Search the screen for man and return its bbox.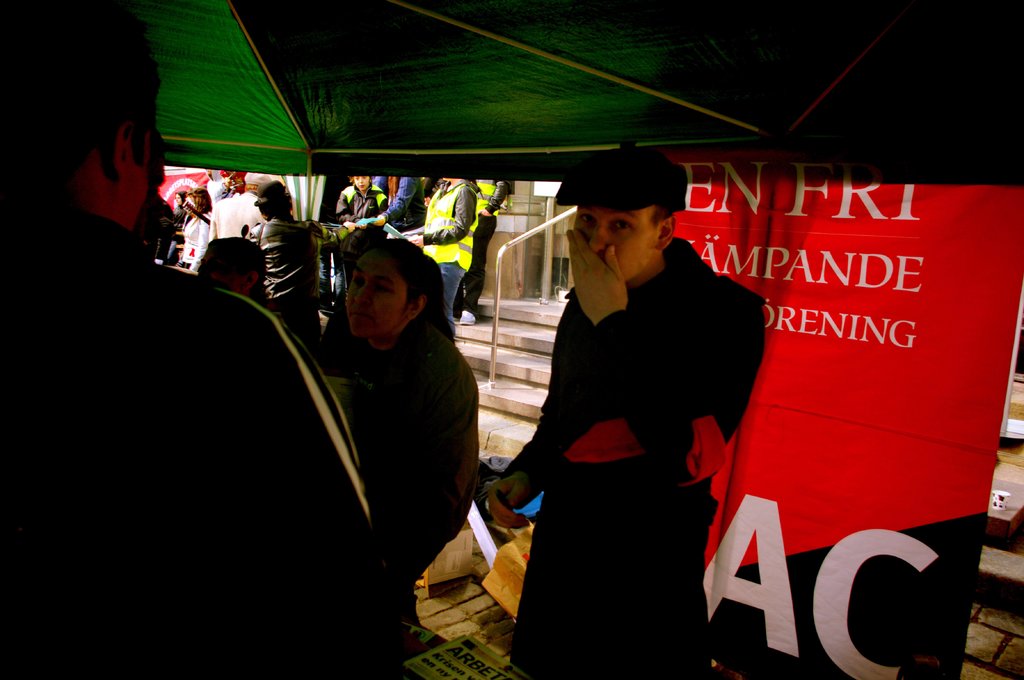
Found: l=449, t=173, r=515, b=322.
